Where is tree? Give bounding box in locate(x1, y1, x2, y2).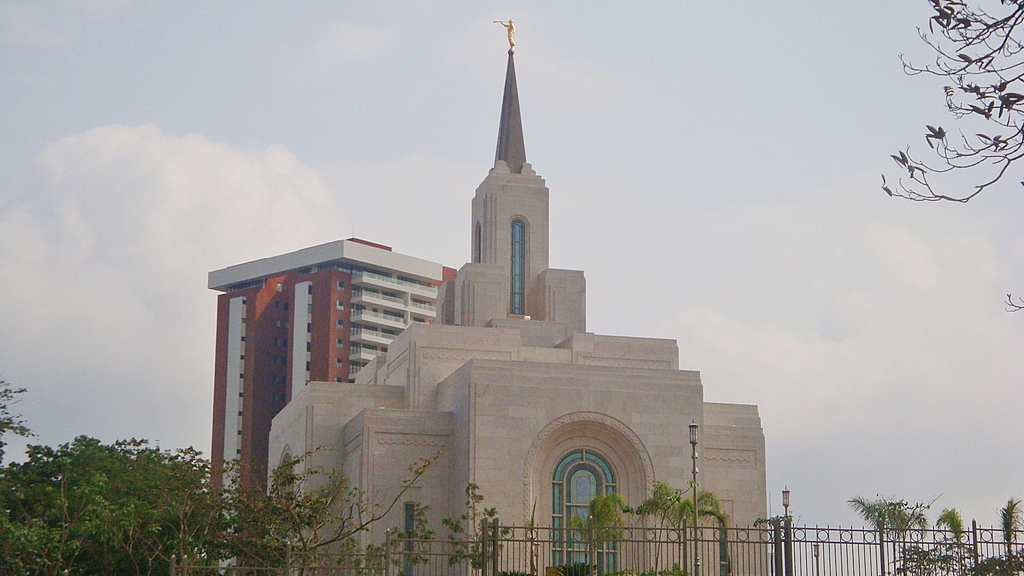
locate(4, 433, 220, 575).
